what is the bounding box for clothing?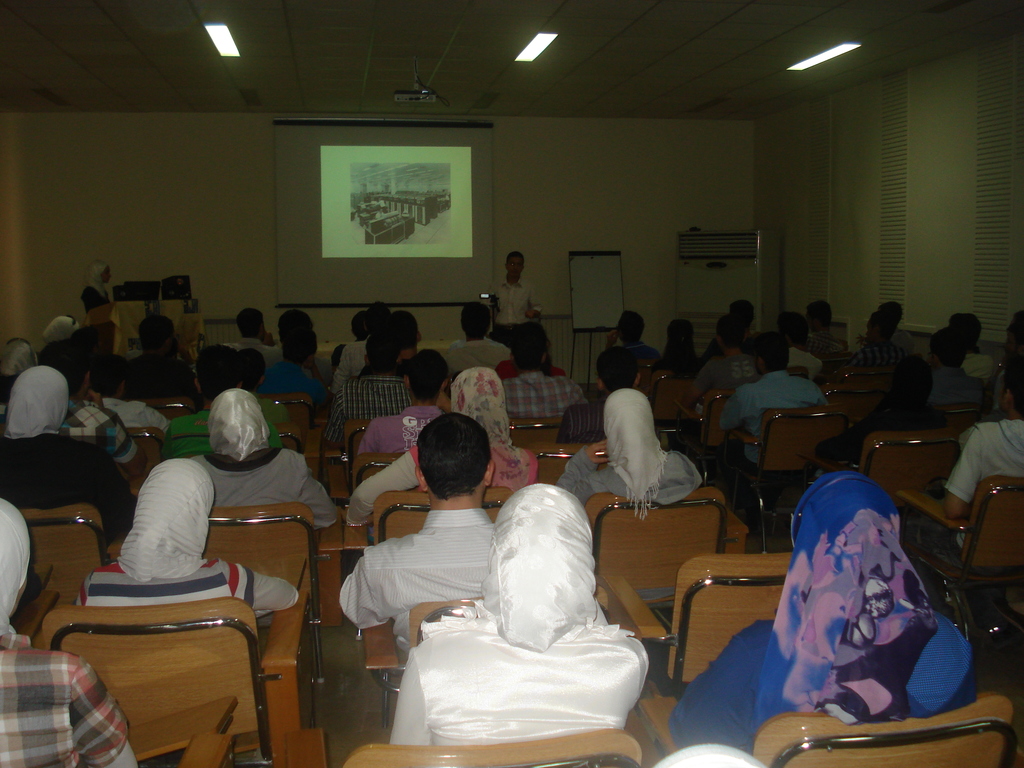
(943,415,1023,499).
